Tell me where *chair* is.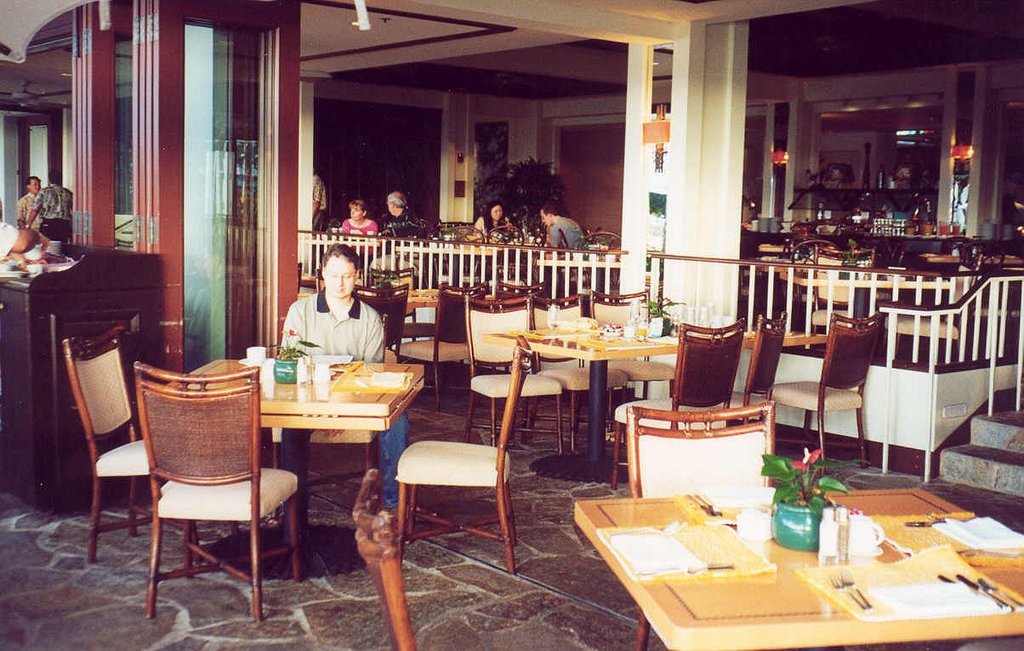
*chair* is at BBox(60, 329, 241, 564).
